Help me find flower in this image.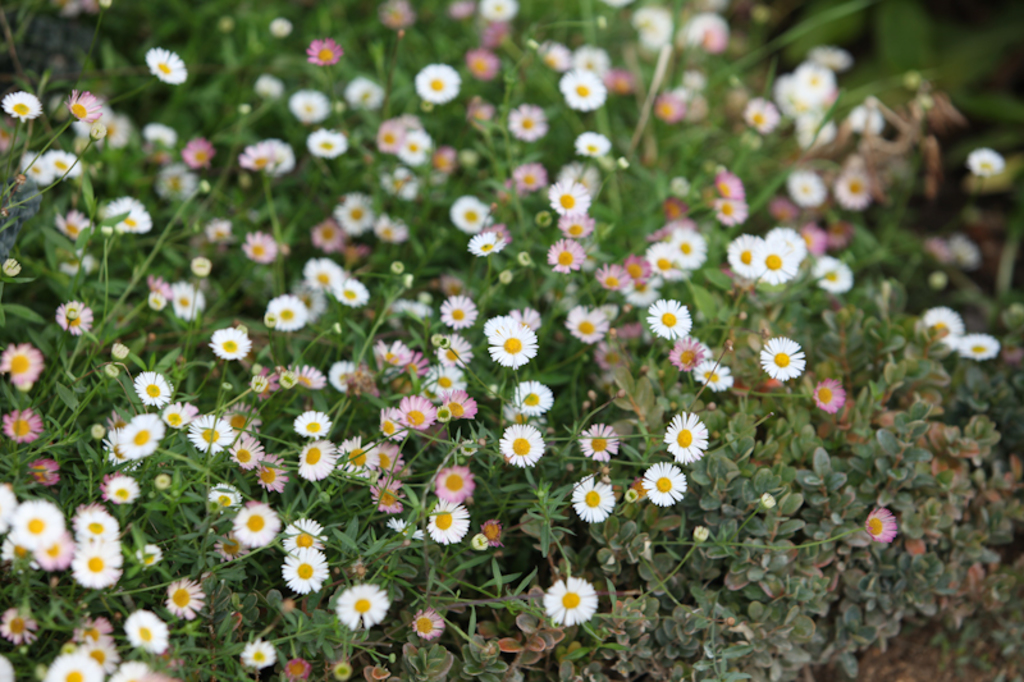
Found it: (145,290,168,311).
